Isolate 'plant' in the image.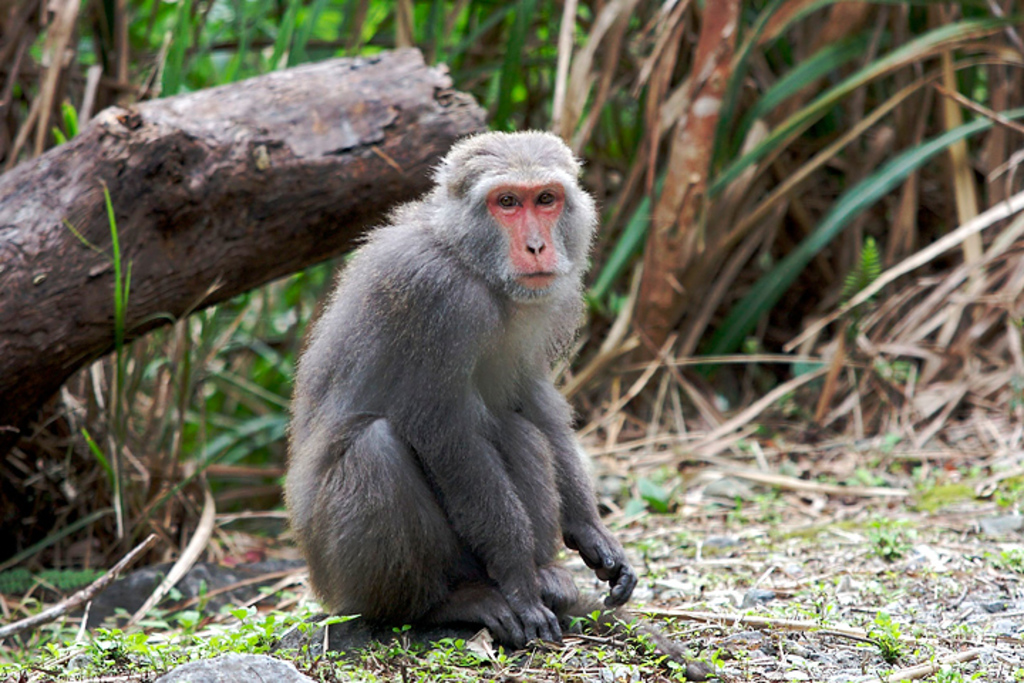
Isolated region: pyautogui.locateOnScreen(913, 628, 940, 666).
